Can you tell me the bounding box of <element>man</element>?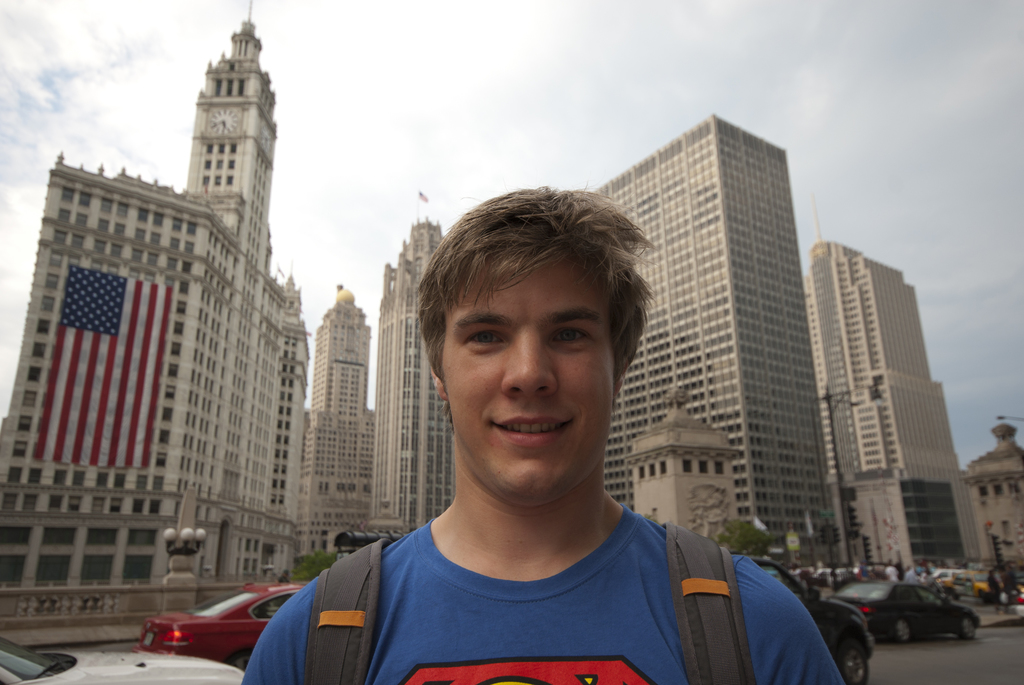
region(239, 185, 832, 668).
